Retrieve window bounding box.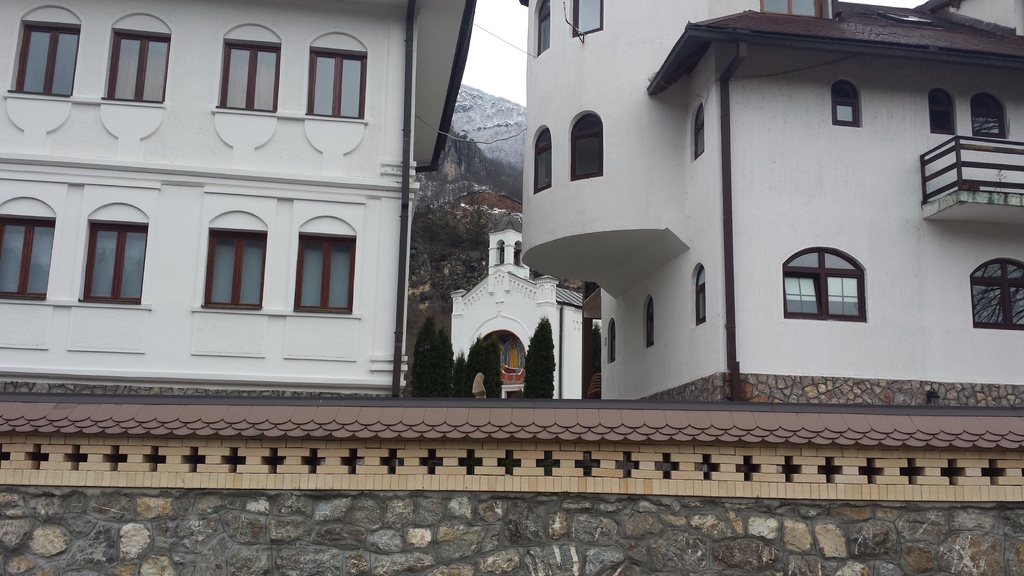
Bounding box: 975/256/1023/328.
